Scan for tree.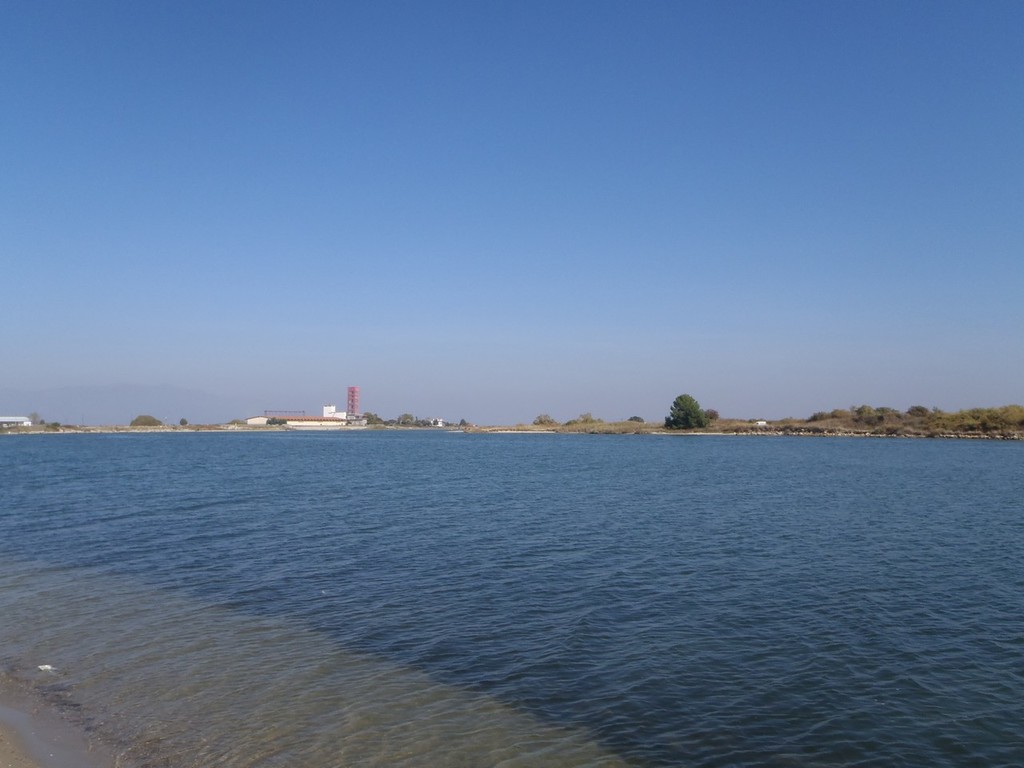
Scan result: BBox(667, 390, 714, 430).
